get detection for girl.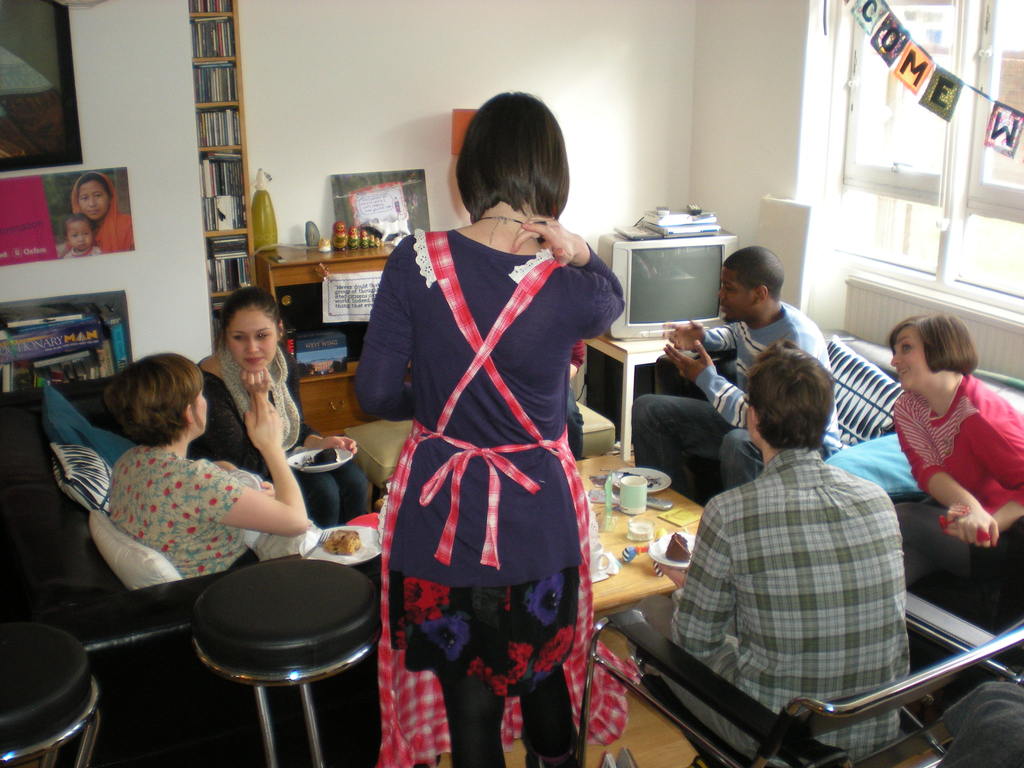
Detection: pyautogui.locateOnScreen(192, 286, 373, 529).
